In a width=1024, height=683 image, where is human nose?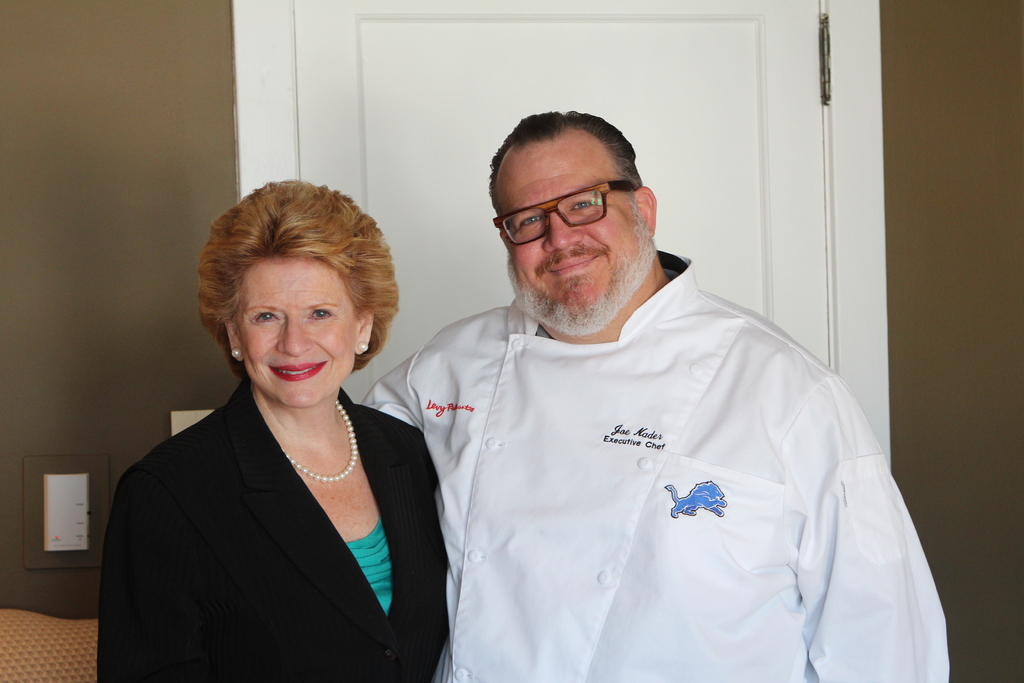
bbox=[542, 208, 589, 249].
